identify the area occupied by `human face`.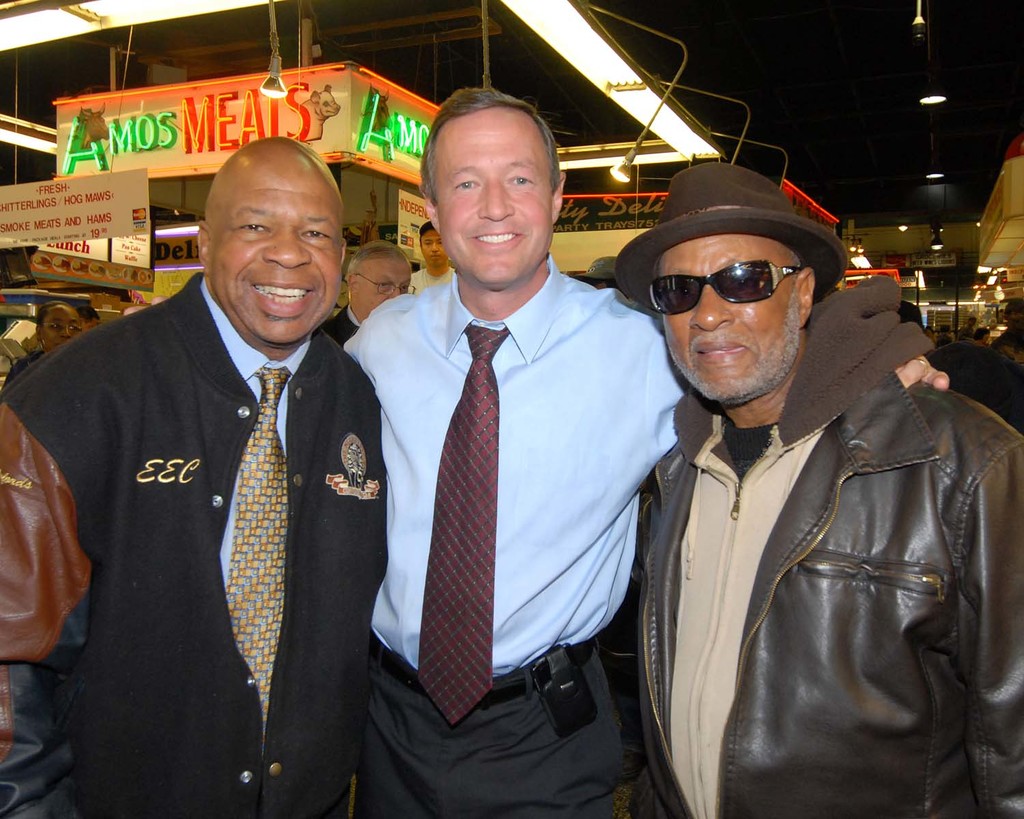
Area: (x1=421, y1=226, x2=442, y2=260).
